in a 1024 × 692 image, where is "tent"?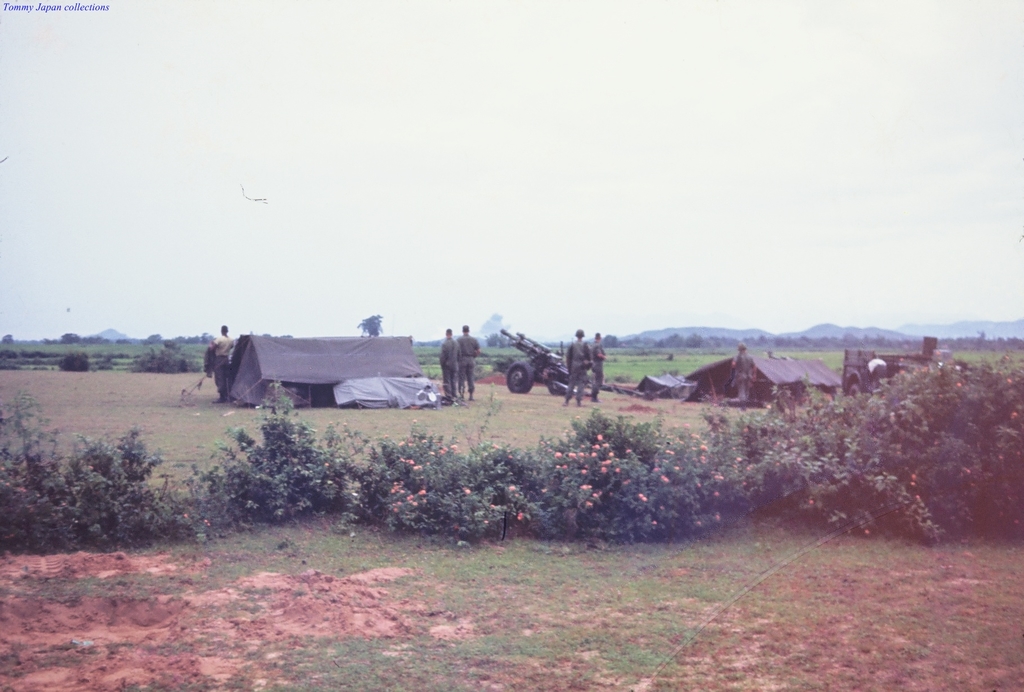
bbox=(215, 335, 443, 410).
